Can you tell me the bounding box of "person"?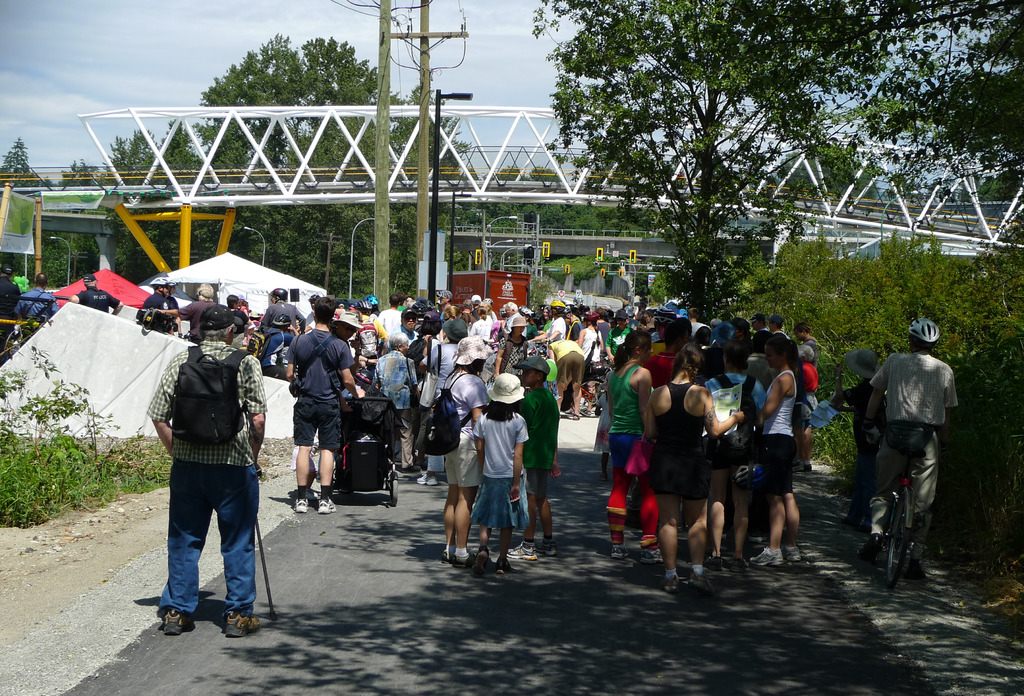
<box>541,303,551,330</box>.
